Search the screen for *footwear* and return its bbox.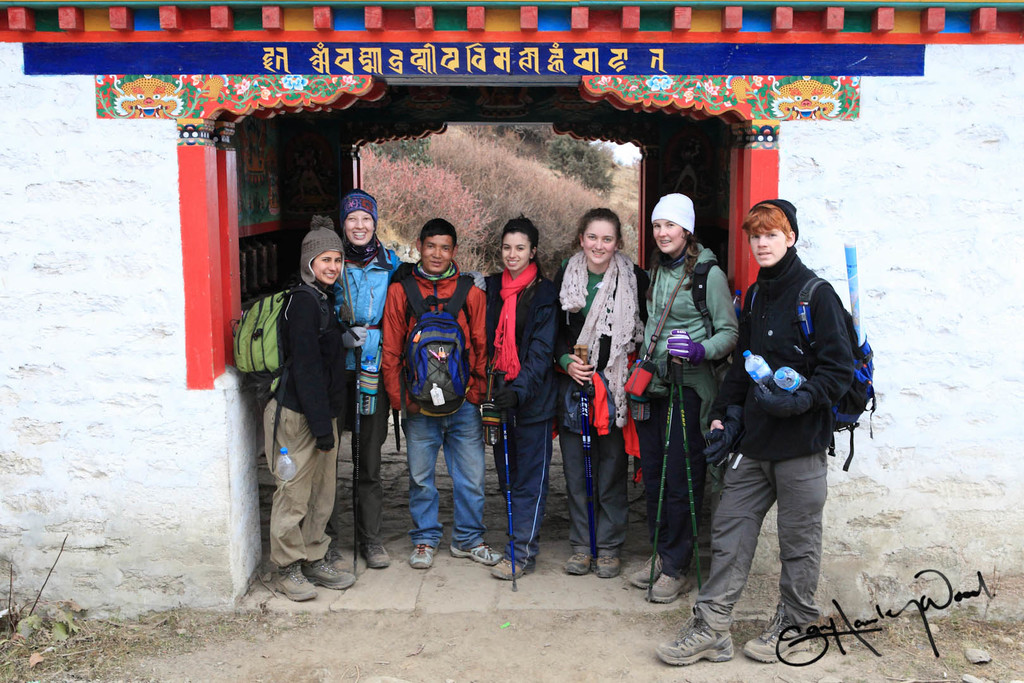
Found: [x1=409, y1=541, x2=438, y2=571].
